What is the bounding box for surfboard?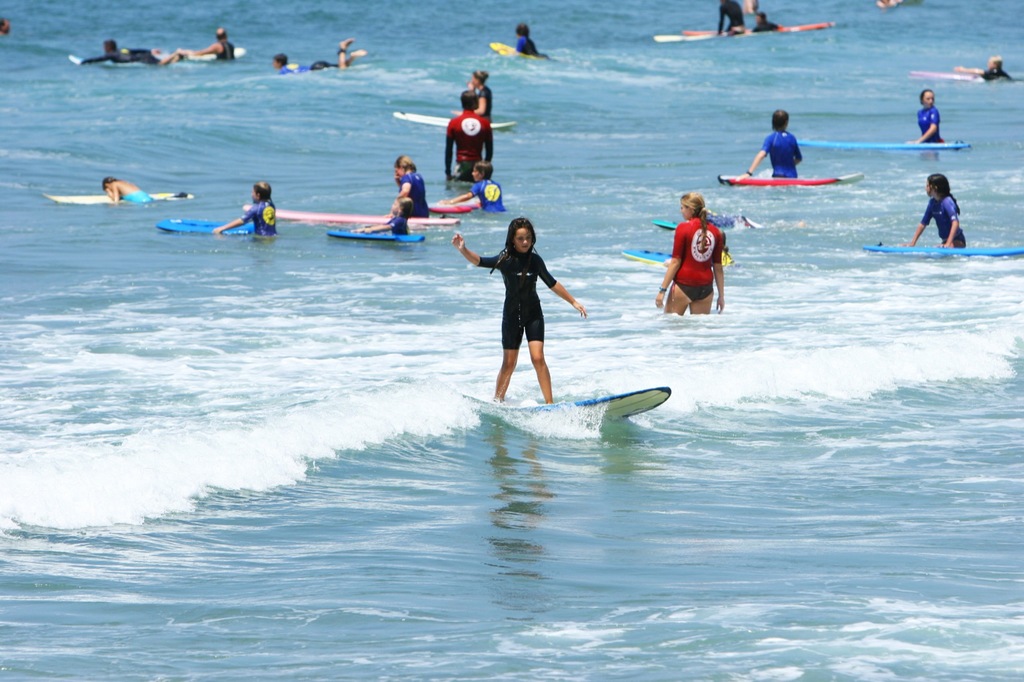
(x1=187, y1=49, x2=247, y2=63).
